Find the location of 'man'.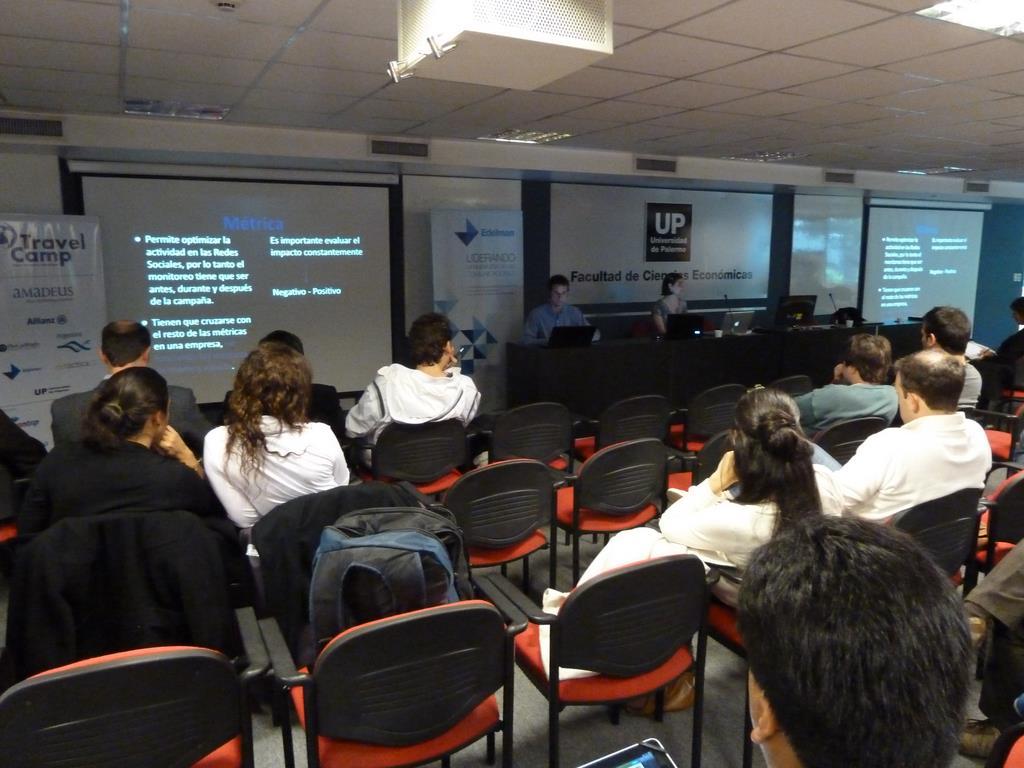
Location: rect(737, 516, 973, 767).
